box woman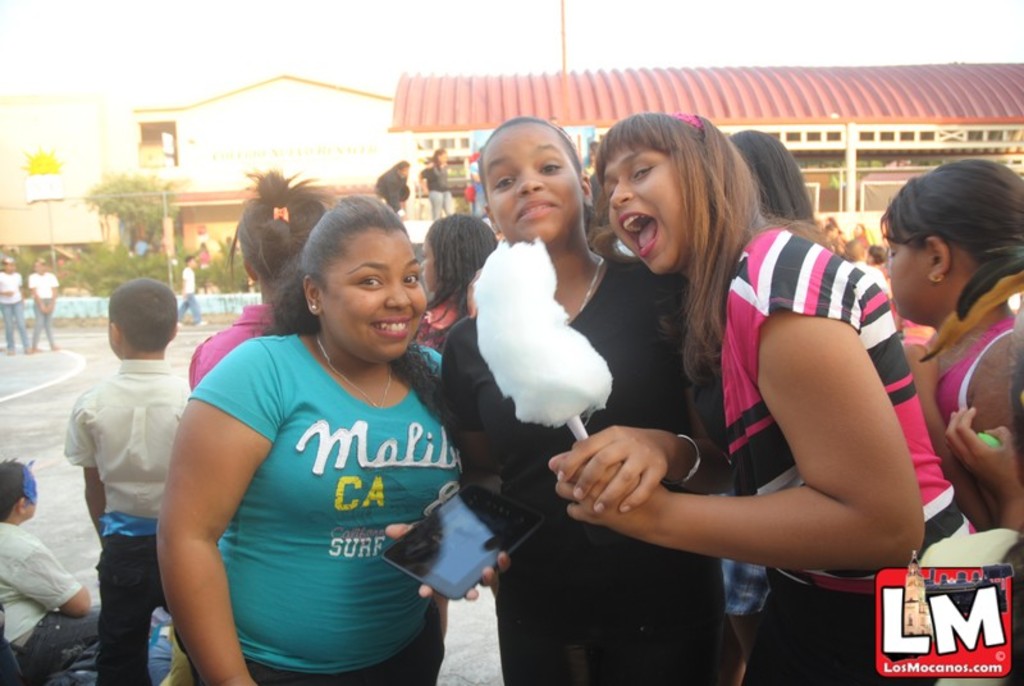
detection(187, 172, 346, 394)
